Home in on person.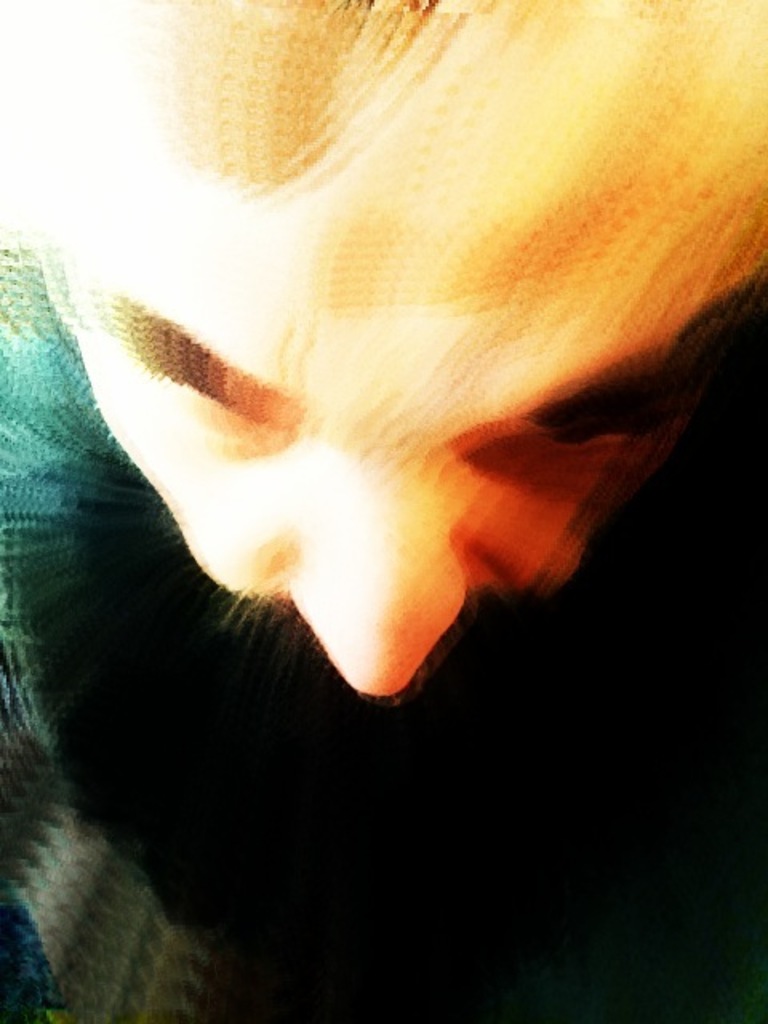
Homed in at [x1=2, y1=0, x2=766, y2=1008].
